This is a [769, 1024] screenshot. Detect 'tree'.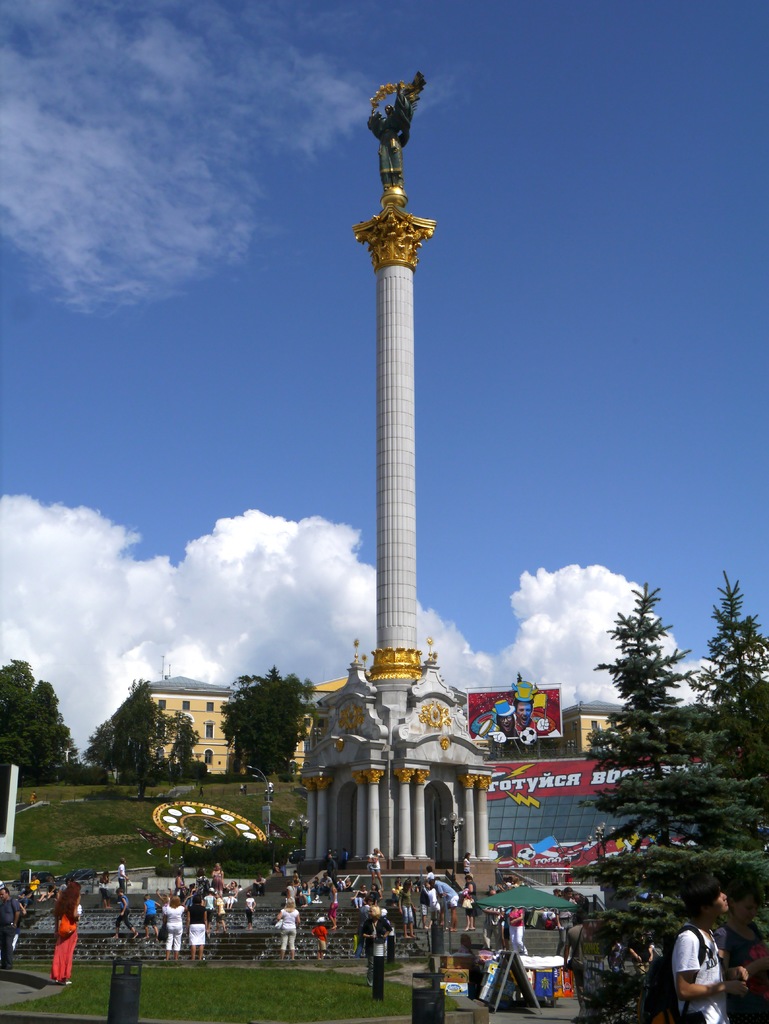
(left=585, top=568, right=732, bottom=966).
